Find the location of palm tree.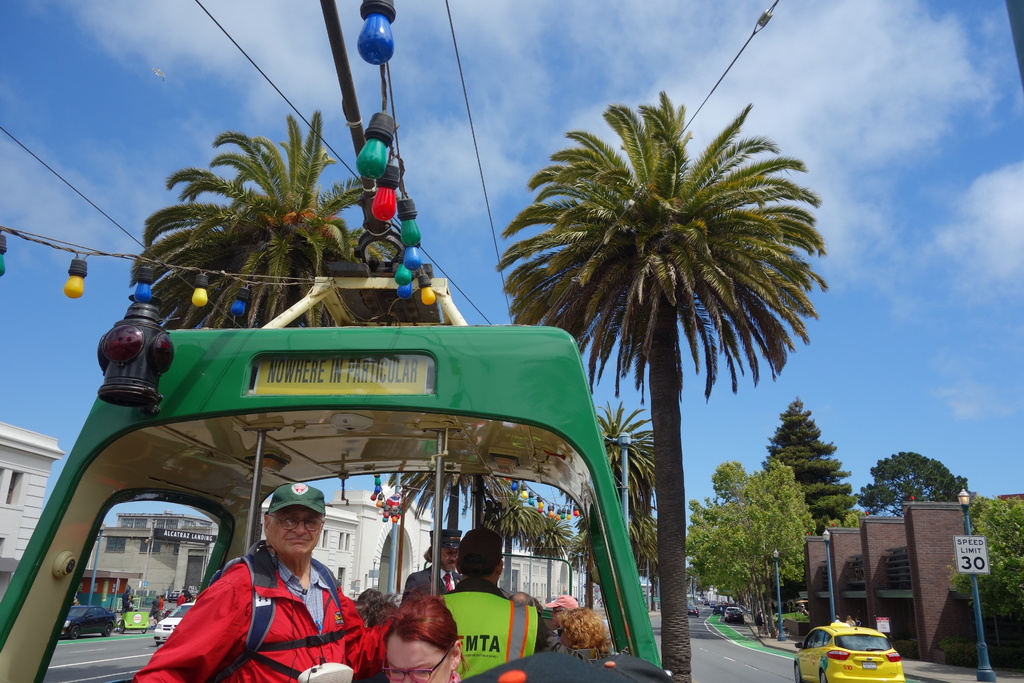
Location: [768, 407, 863, 565].
